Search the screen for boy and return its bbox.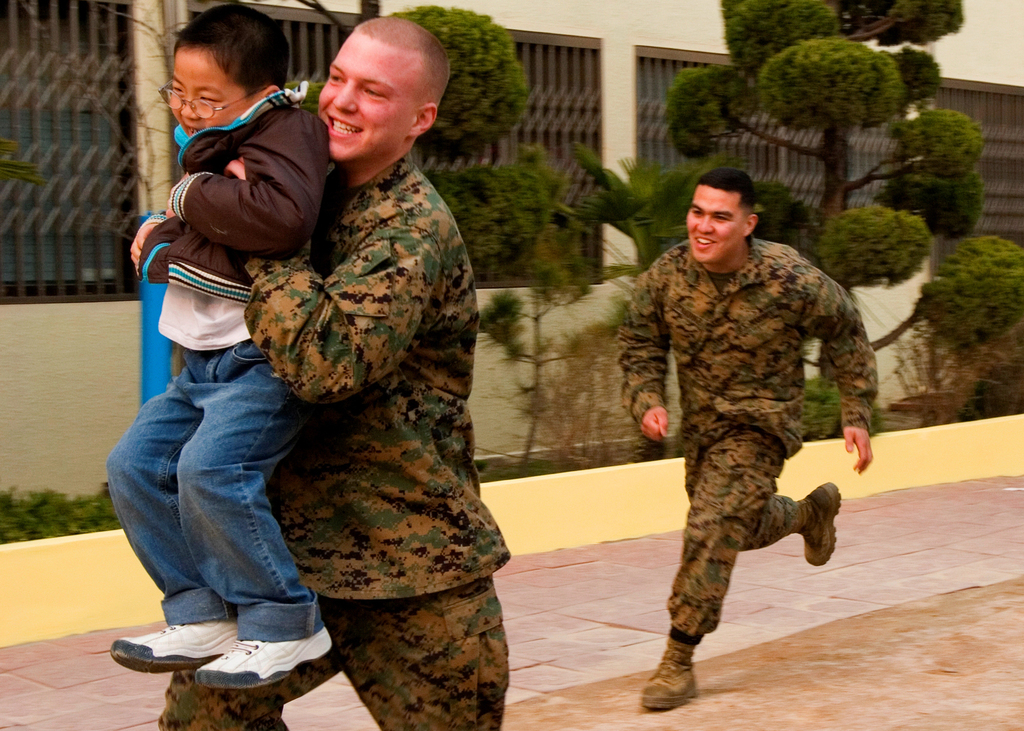
Found: bbox=[114, 28, 353, 659].
